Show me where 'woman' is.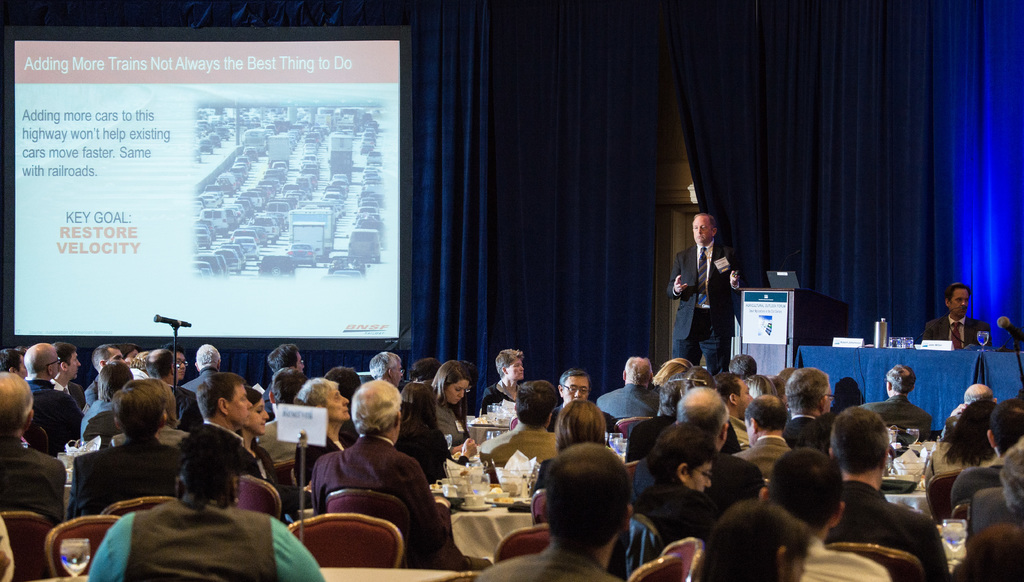
'woman' is at bbox=(428, 359, 472, 456).
